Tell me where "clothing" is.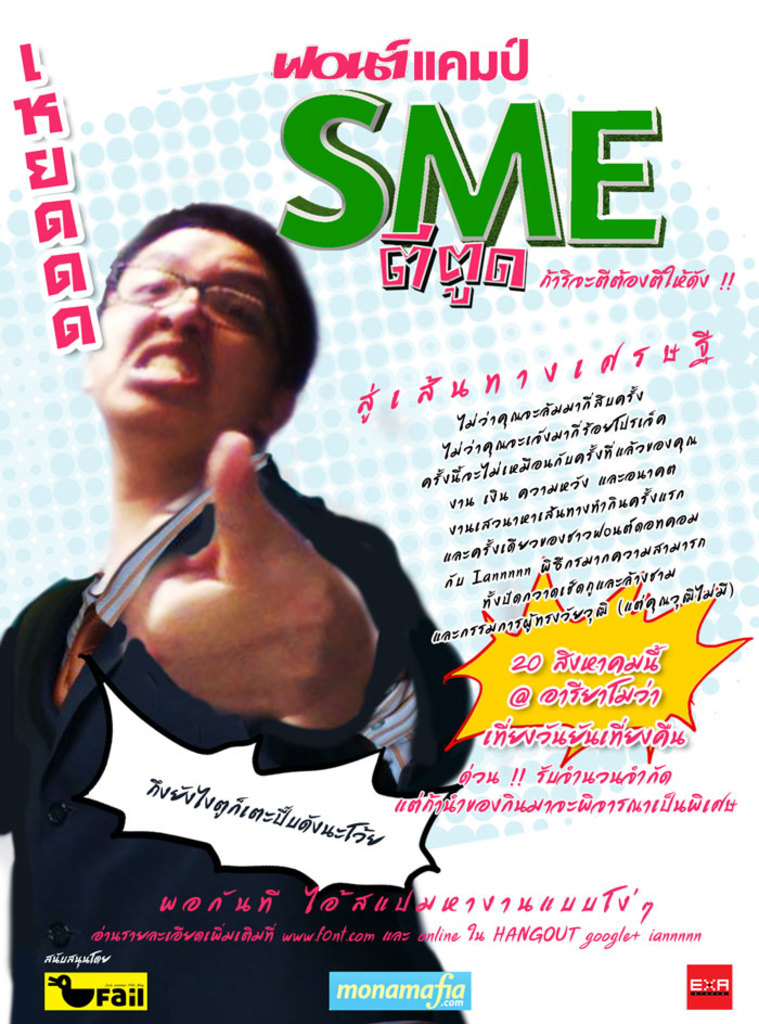
"clothing" is at pyautogui.locateOnScreen(0, 450, 475, 1023).
